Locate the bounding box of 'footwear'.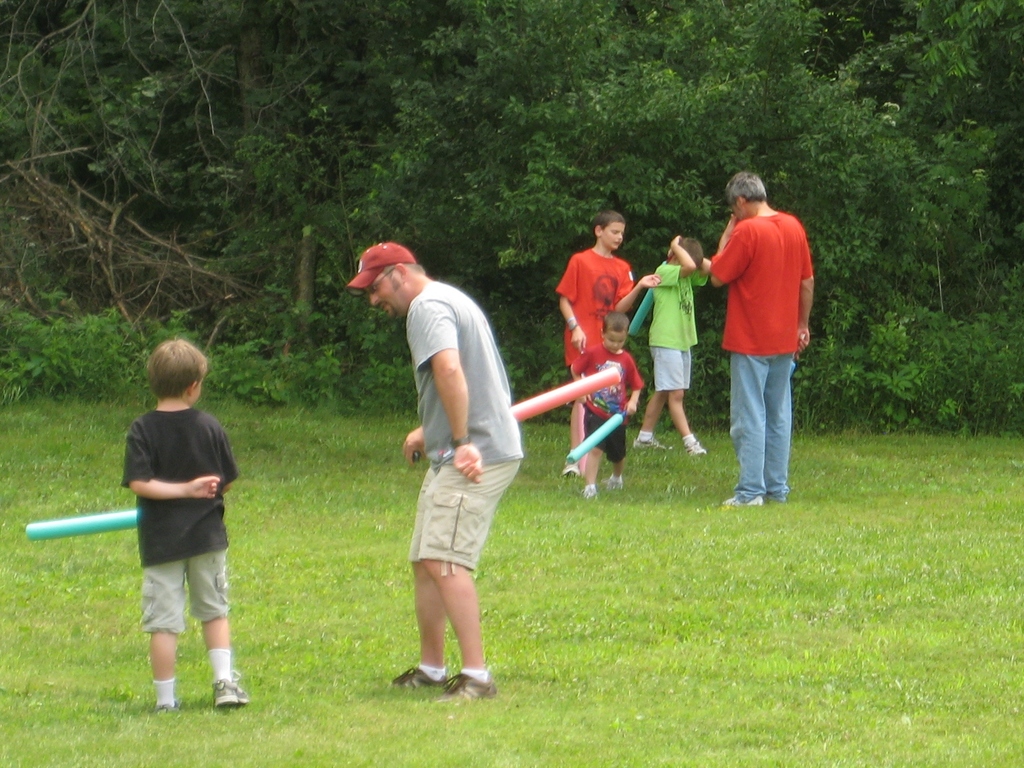
Bounding box: rect(389, 660, 452, 692).
